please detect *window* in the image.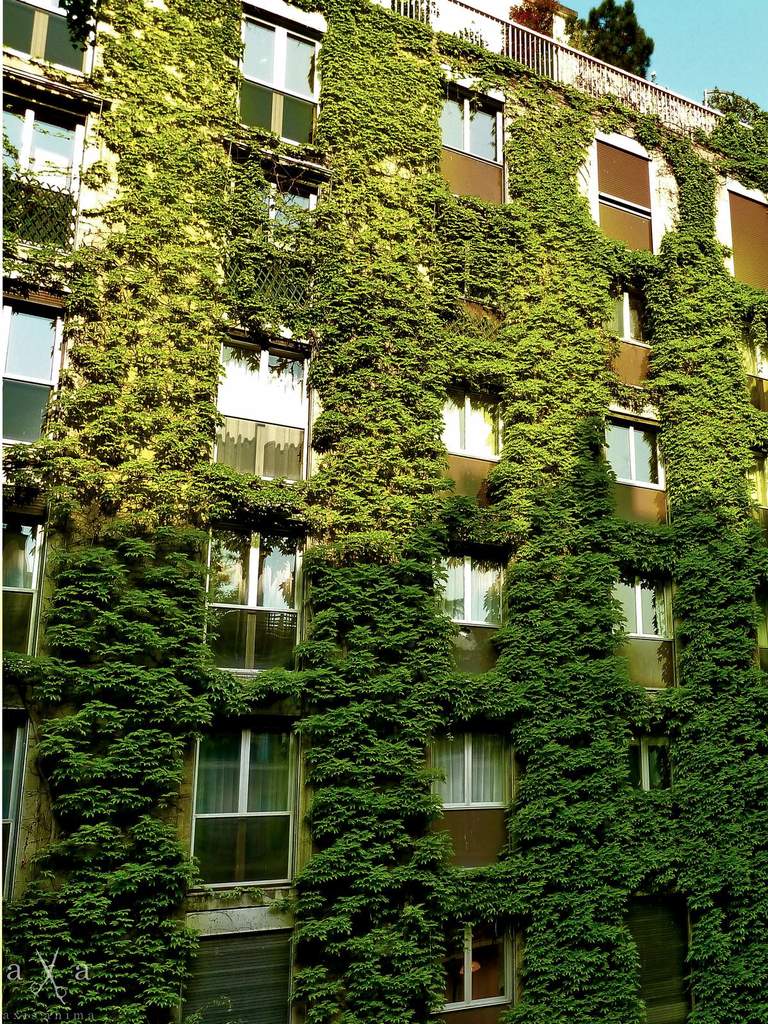
0, 86, 83, 249.
